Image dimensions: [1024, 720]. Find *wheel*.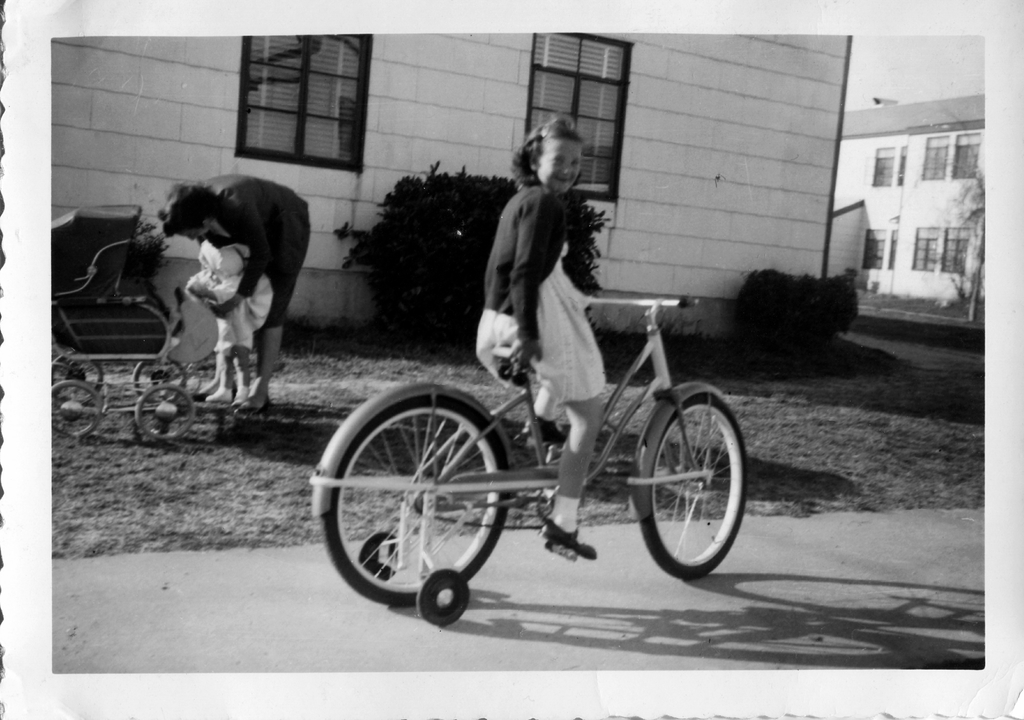
<box>332,380,512,614</box>.
